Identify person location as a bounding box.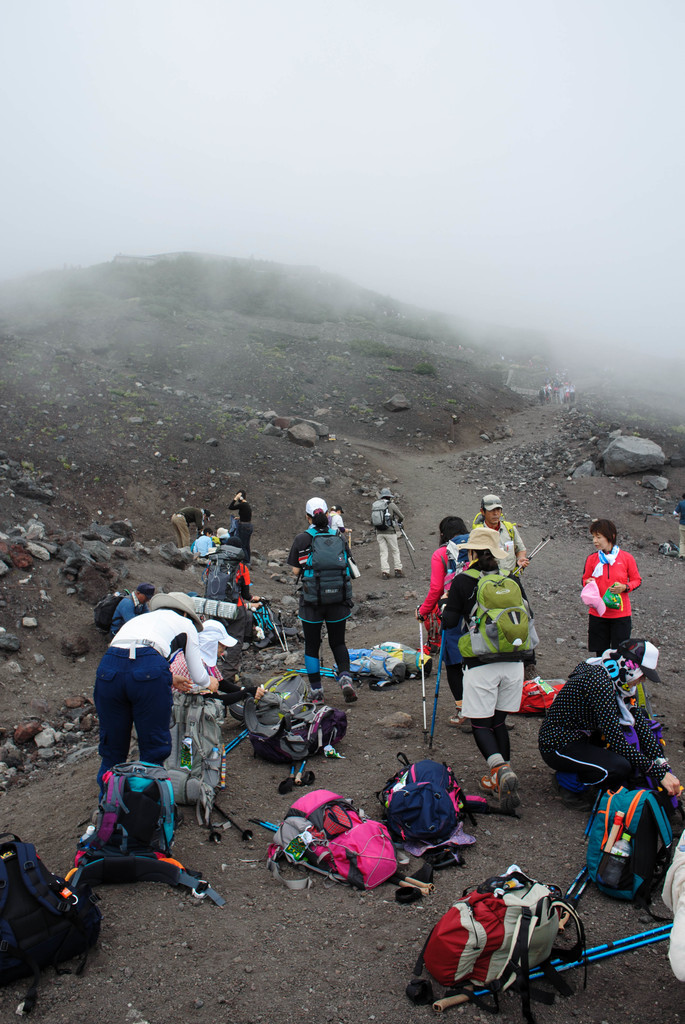
box(172, 504, 209, 551).
